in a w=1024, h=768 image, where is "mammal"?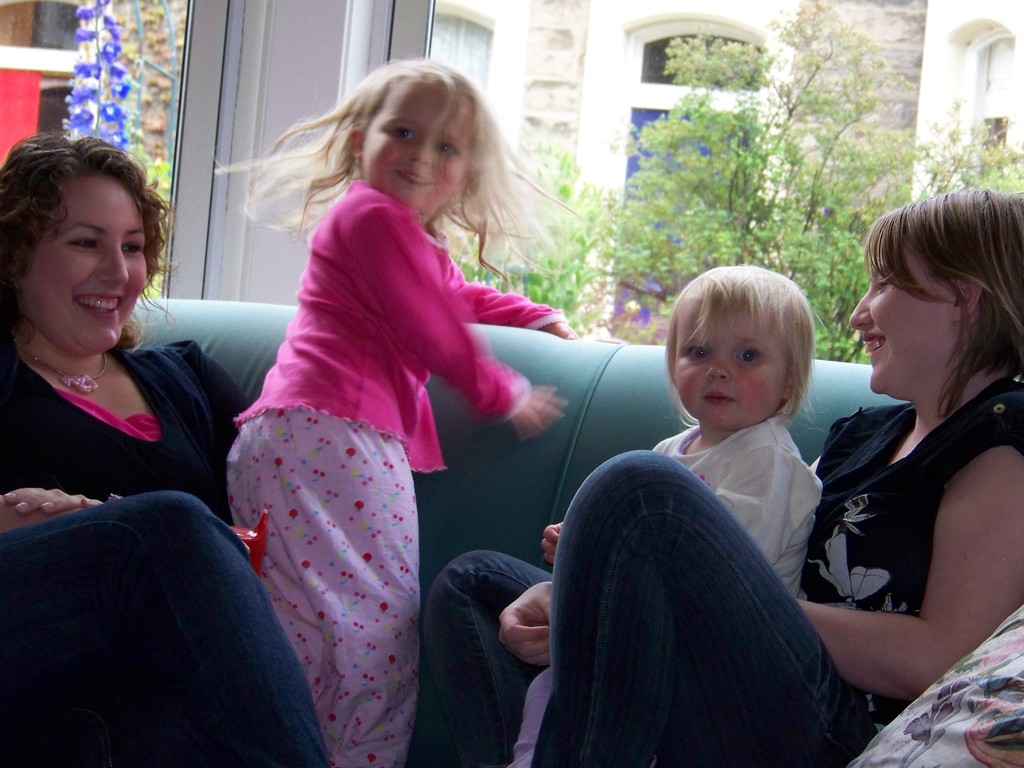
crop(513, 264, 824, 767).
